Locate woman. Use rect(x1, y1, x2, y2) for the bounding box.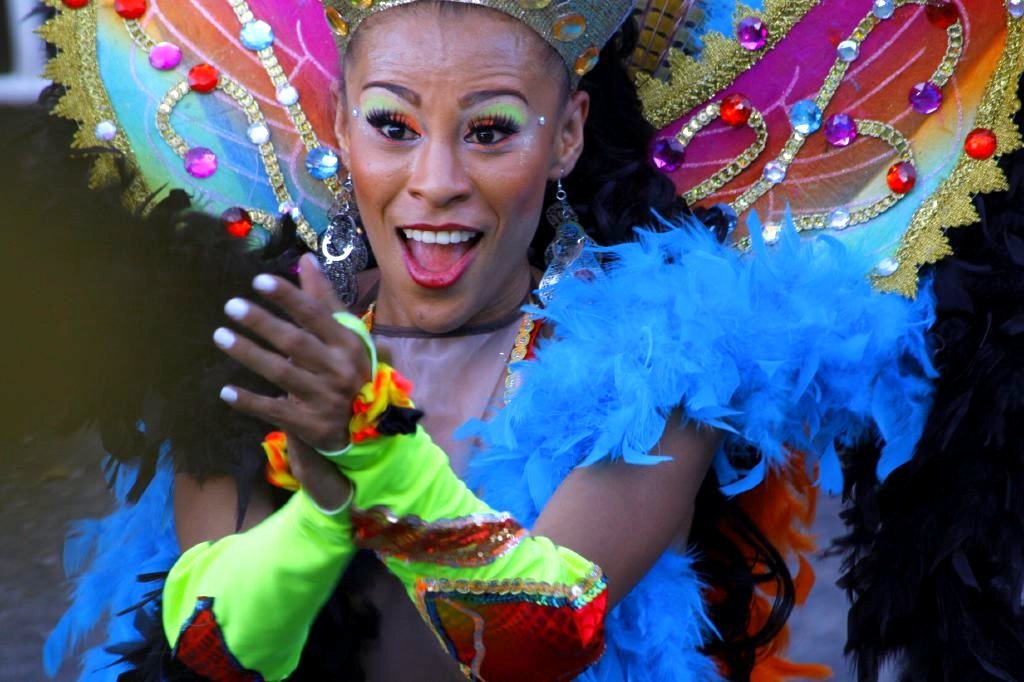
rect(43, 0, 942, 681).
